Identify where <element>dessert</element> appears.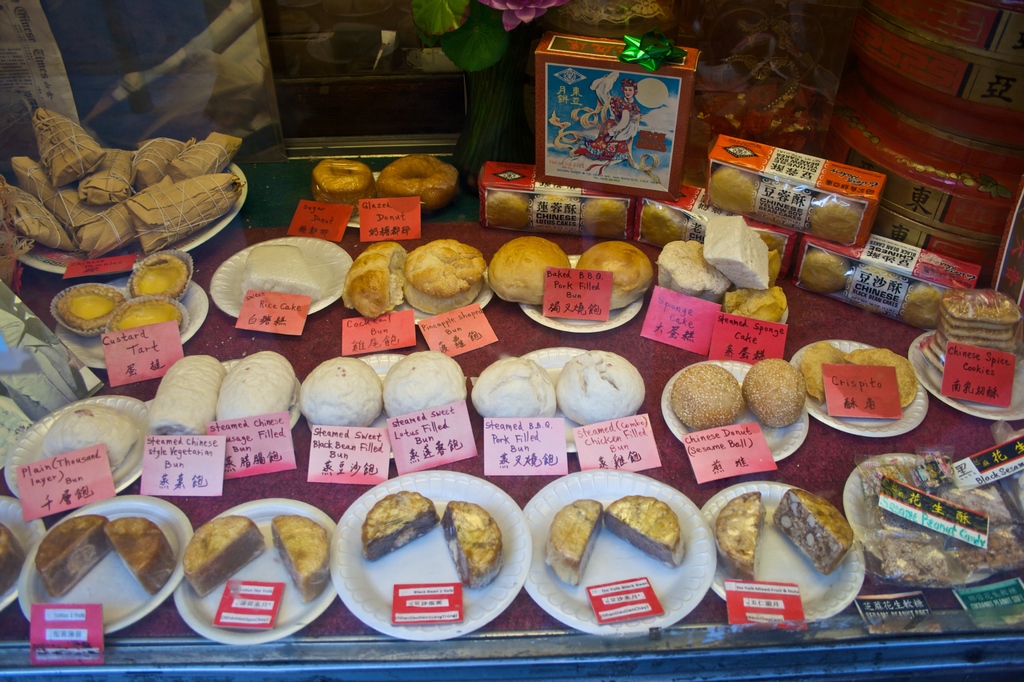
Appears at BBox(749, 358, 803, 417).
